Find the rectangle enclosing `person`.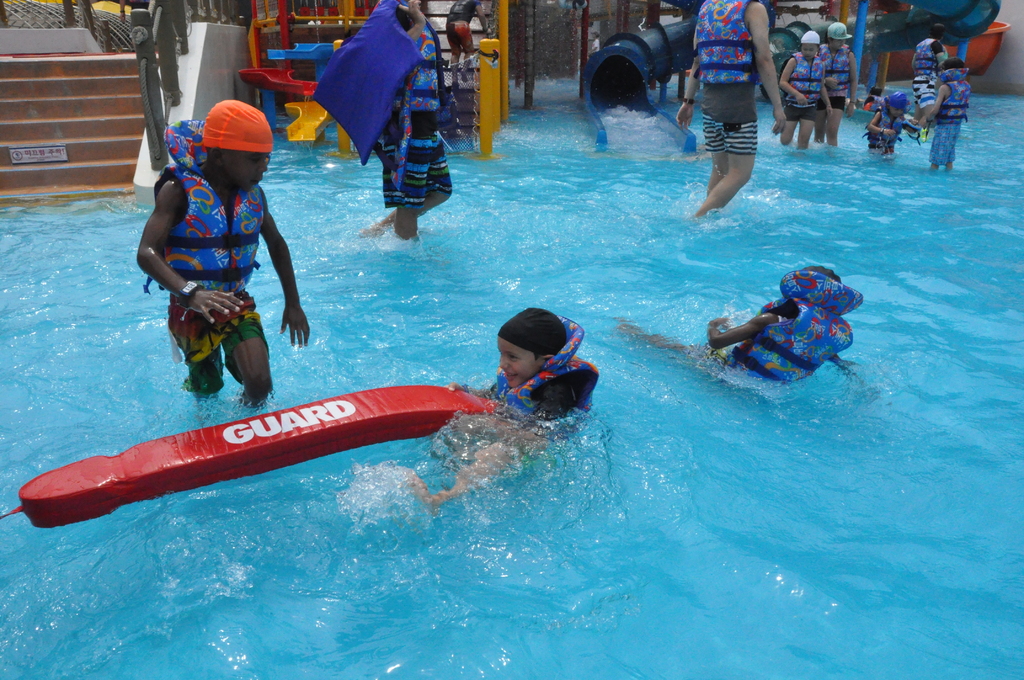
bbox=(439, 304, 598, 439).
